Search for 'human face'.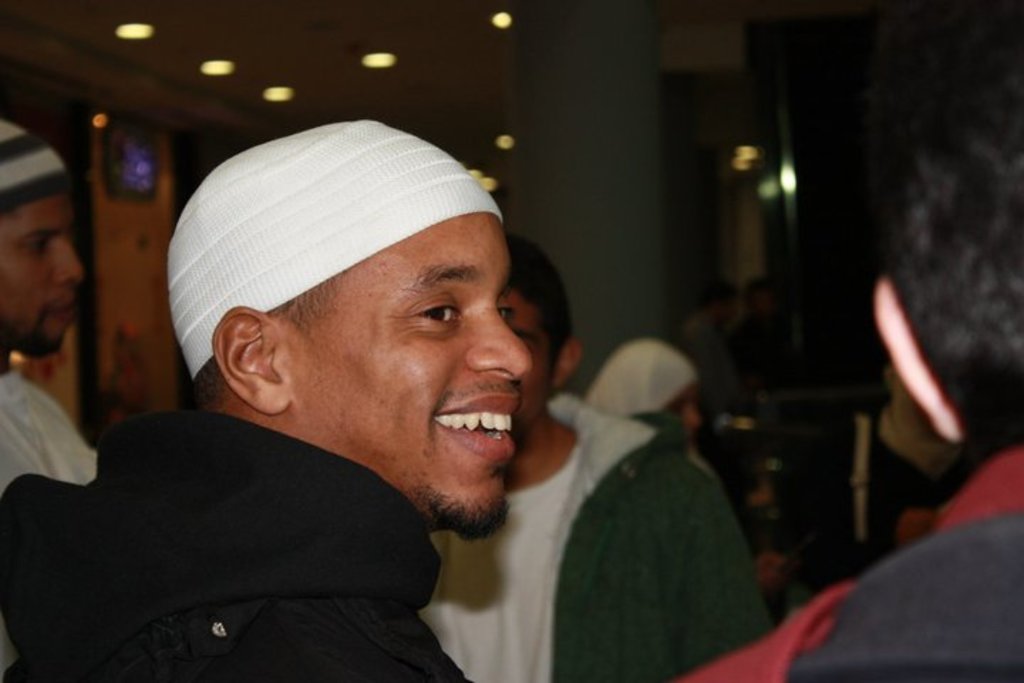
Found at region(502, 290, 559, 418).
